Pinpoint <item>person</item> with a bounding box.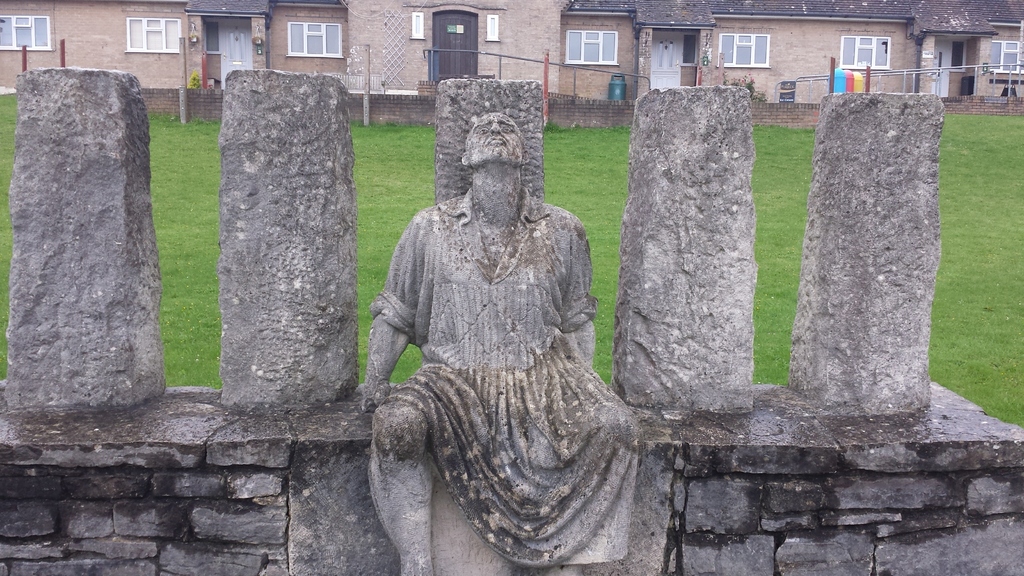
[x1=356, y1=109, x2=643, y2=575].
